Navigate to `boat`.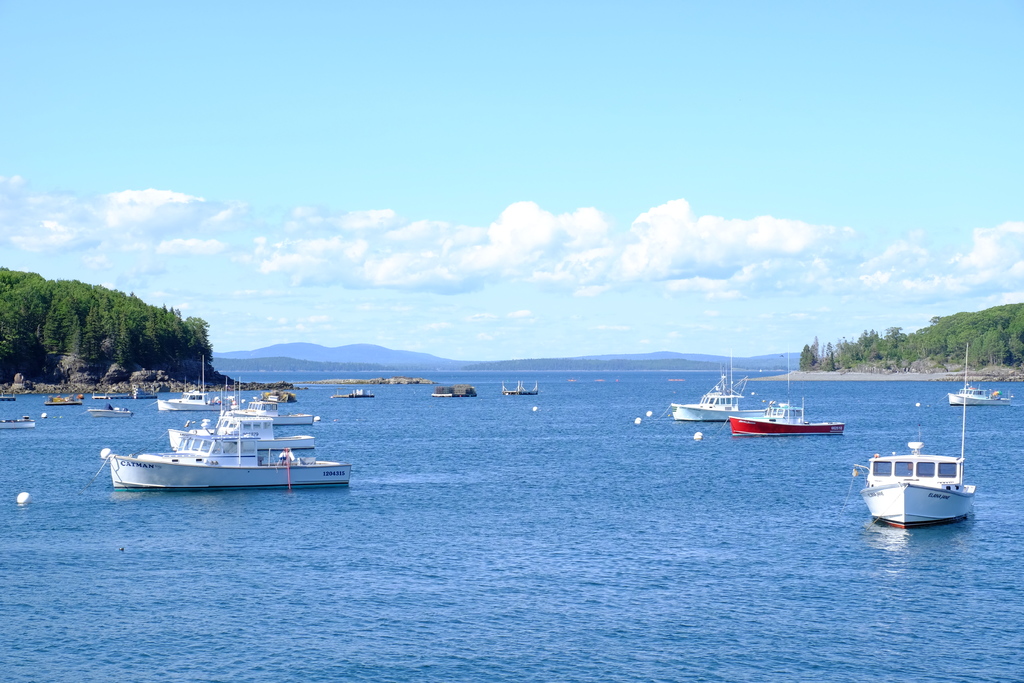
Navigation target: box=[228, 398, 313, 426].
